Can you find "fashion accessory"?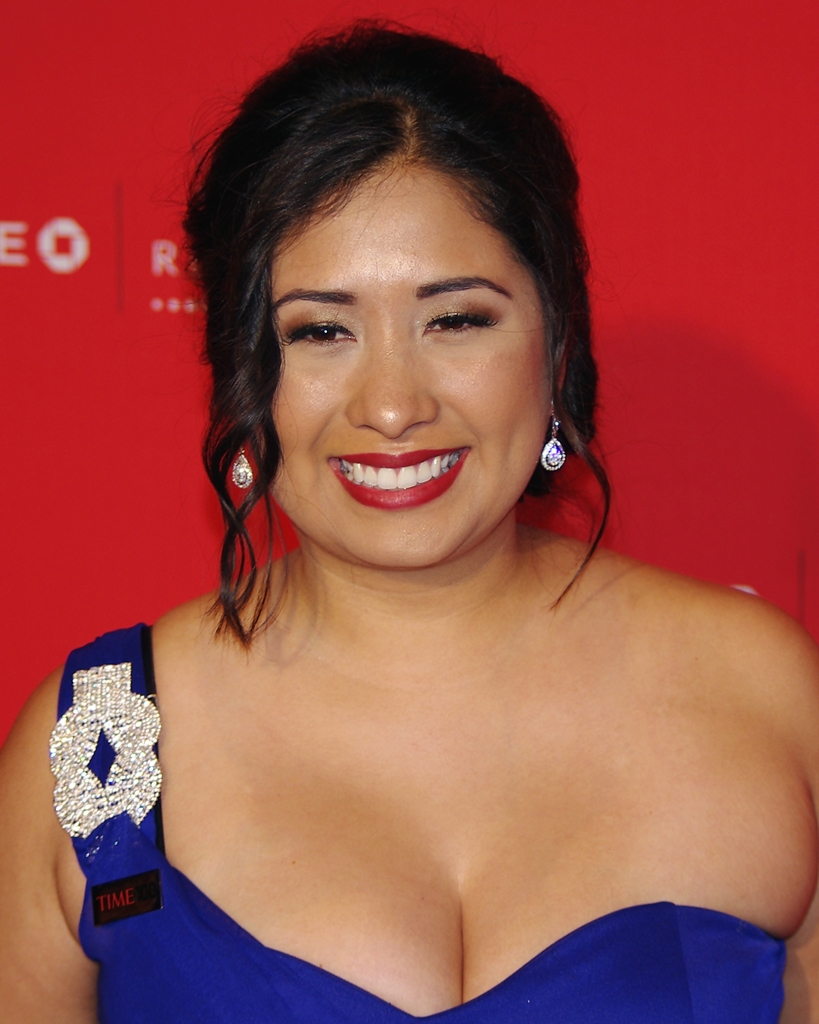
Yes, bounding box: (x1=542, y1=419, x2=567, y2=470).
